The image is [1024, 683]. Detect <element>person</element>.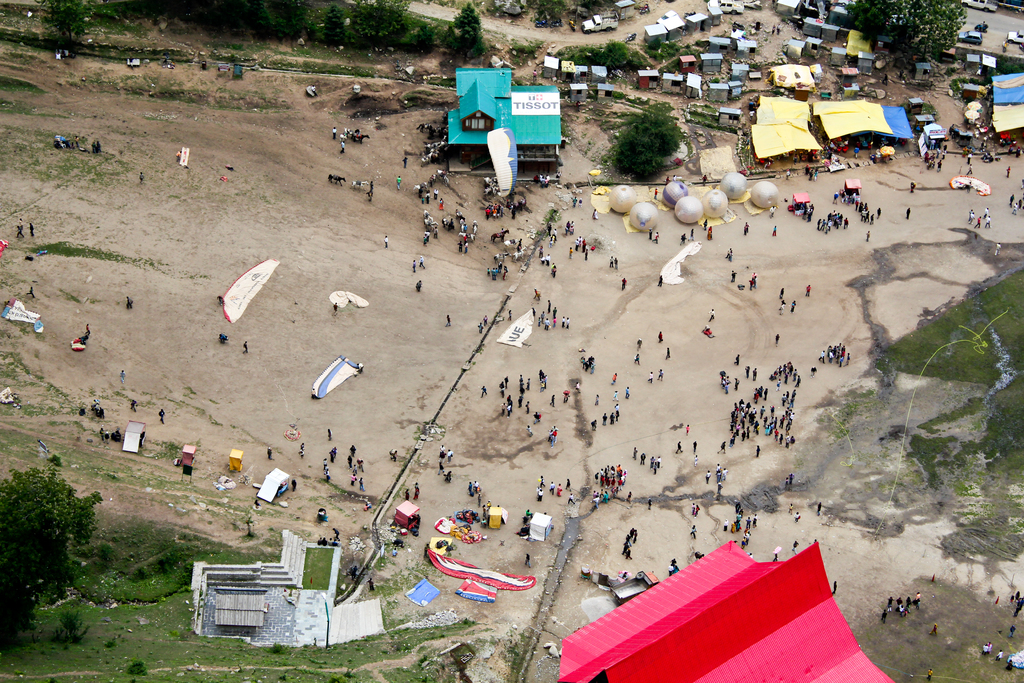
Detection: [x1=405, y1=484, x2=413, y2=502].
